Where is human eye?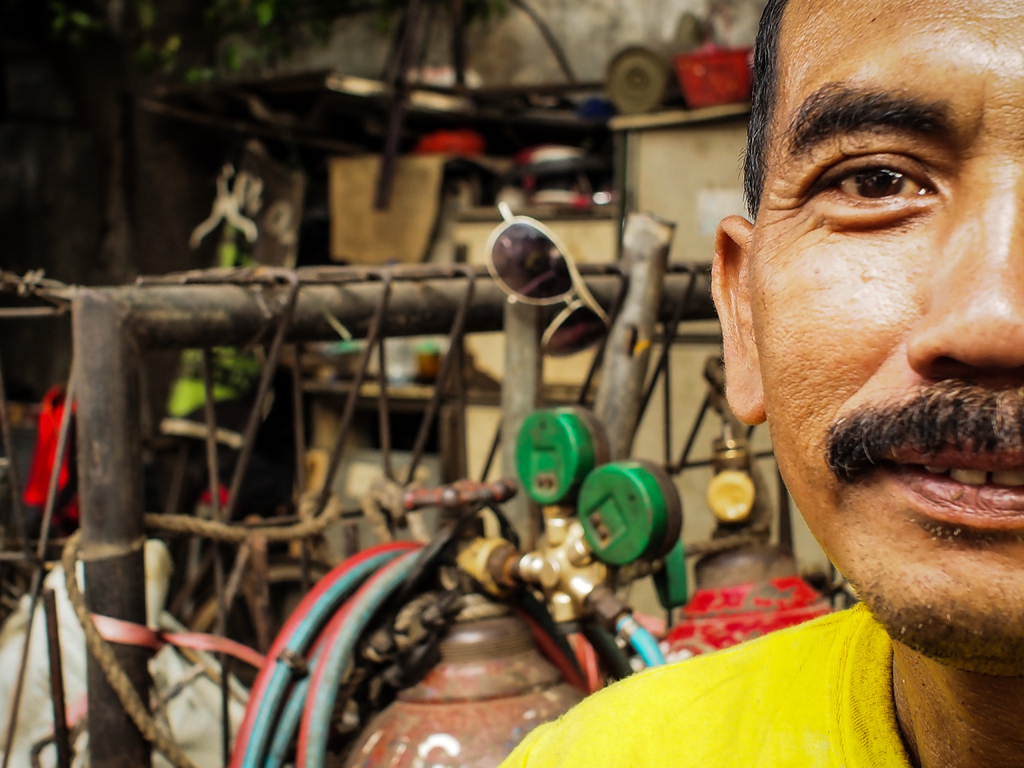
select_region(826, 138, 960, 210).
